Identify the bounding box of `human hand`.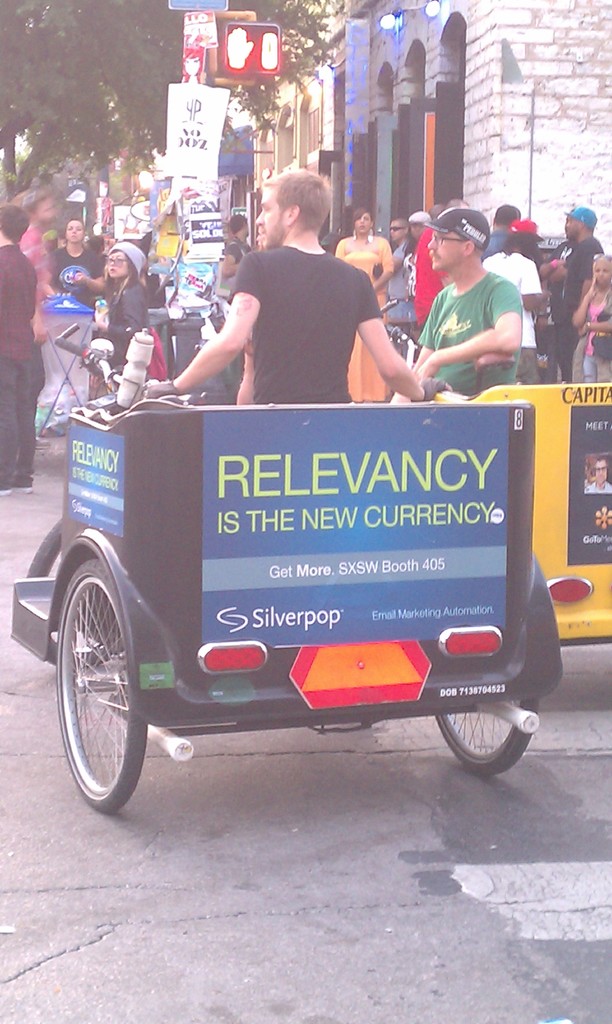
(94, 306, 108, 325).
